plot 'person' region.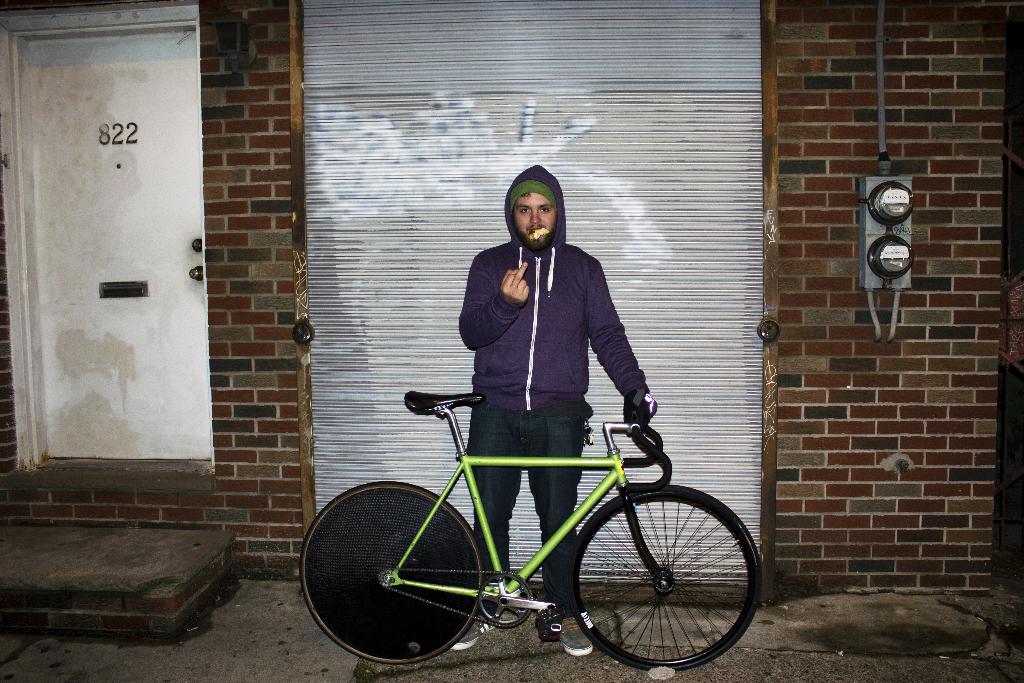
Plotted at <bbox>445, 161, 655, 655</bbox>.
